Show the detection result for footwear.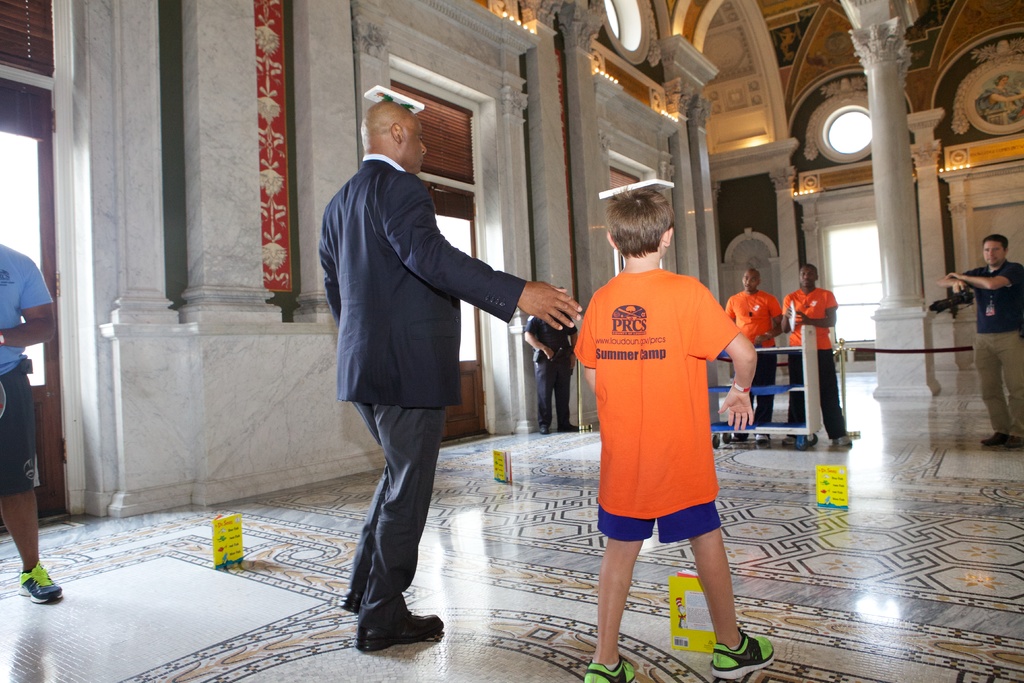
<region>582, 655, 637, 682</region>.
